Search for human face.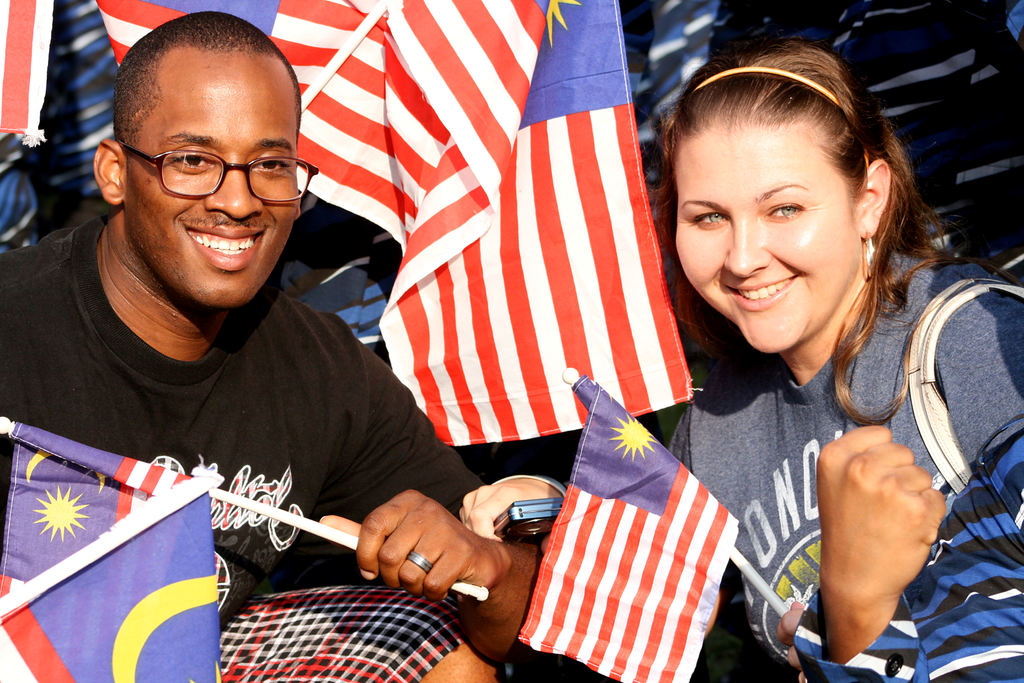
Found at 669:117:860:354.
